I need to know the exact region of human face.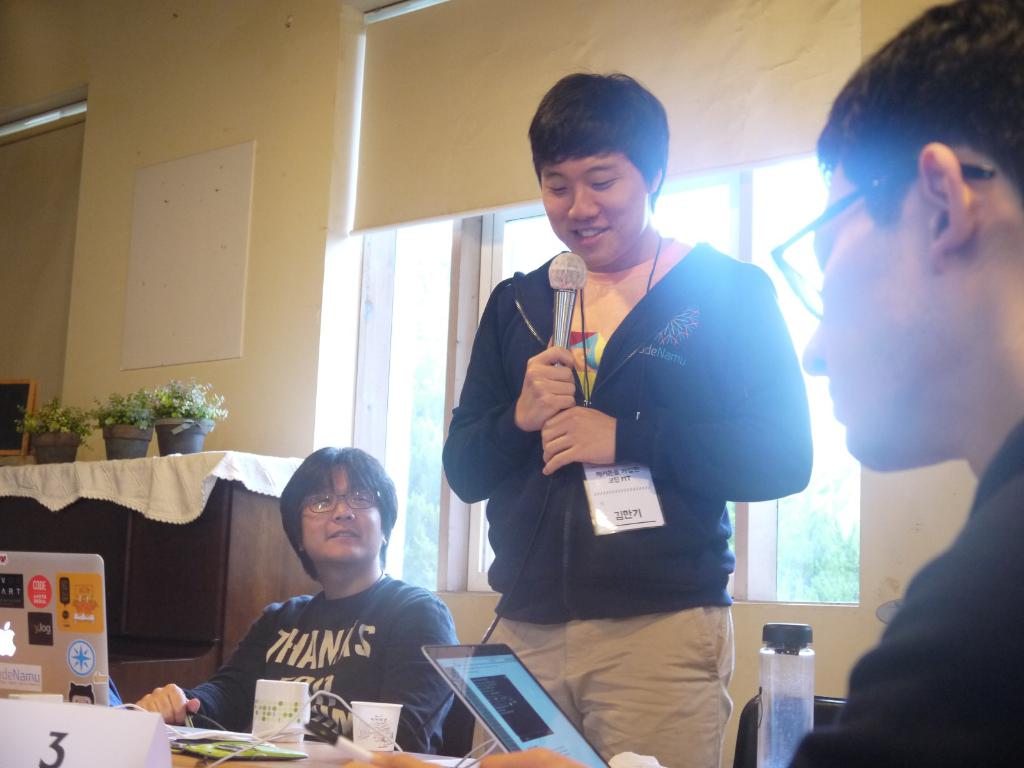
Region: Rect(797, 161, 968, 472).
